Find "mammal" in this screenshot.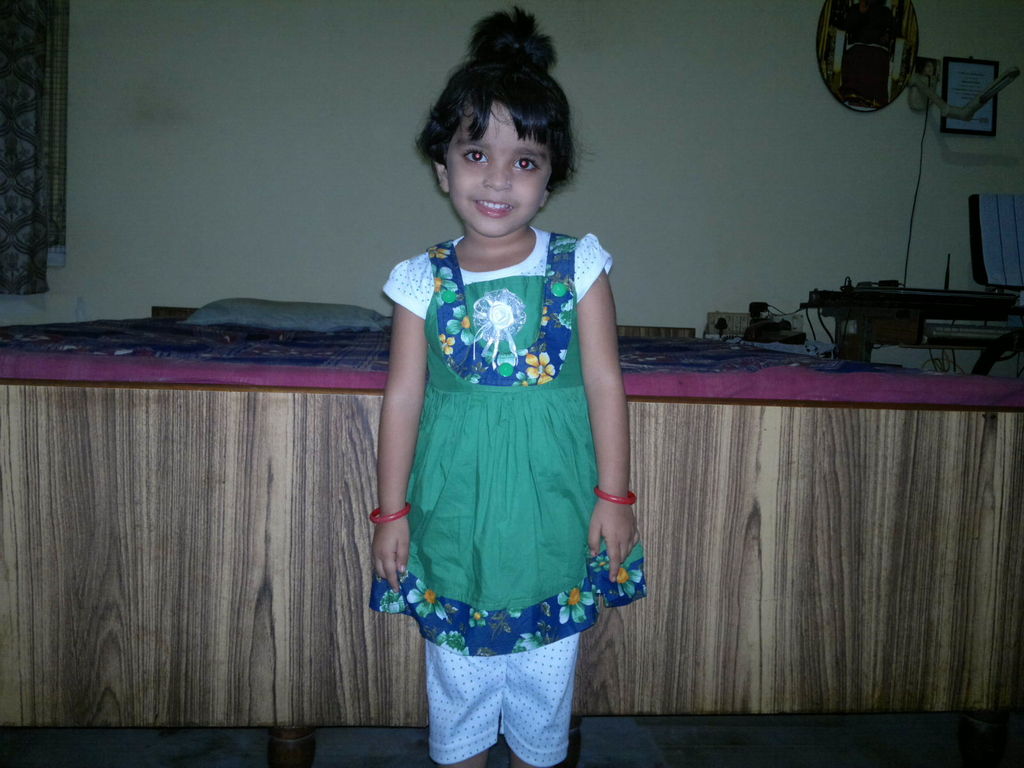
The bounding box for "mammal" is [x1=351, y1=101, x2=645, y2=710].
